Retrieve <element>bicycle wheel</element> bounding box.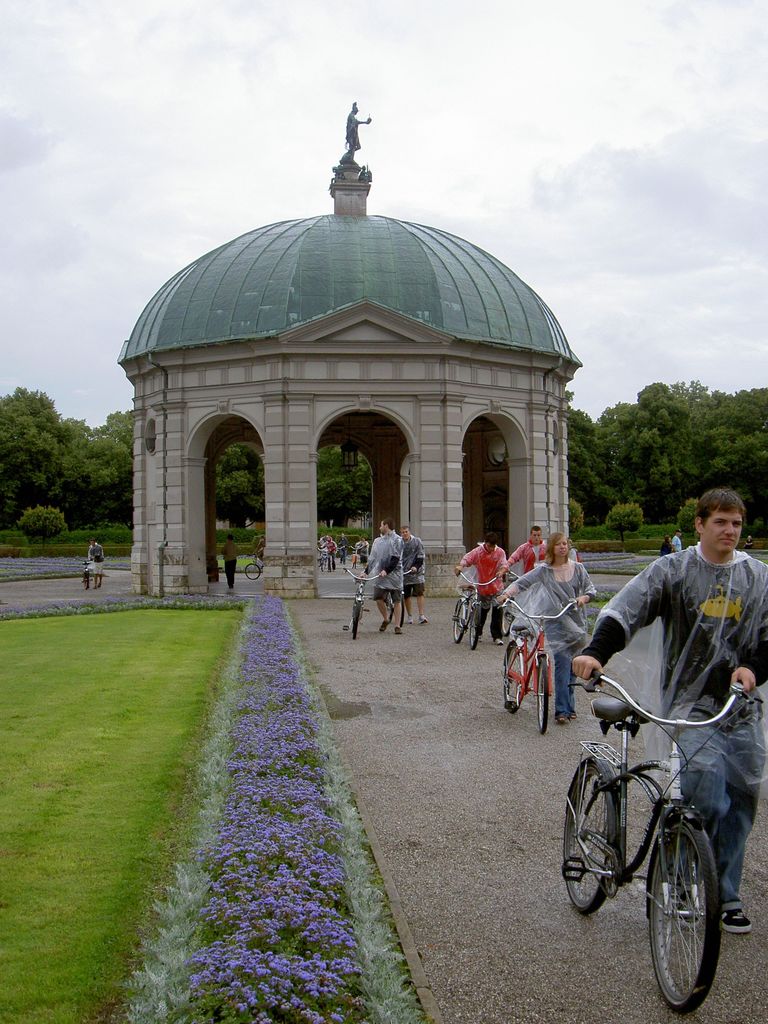
Bounding box: bbox(466, 605, 485, 650).
